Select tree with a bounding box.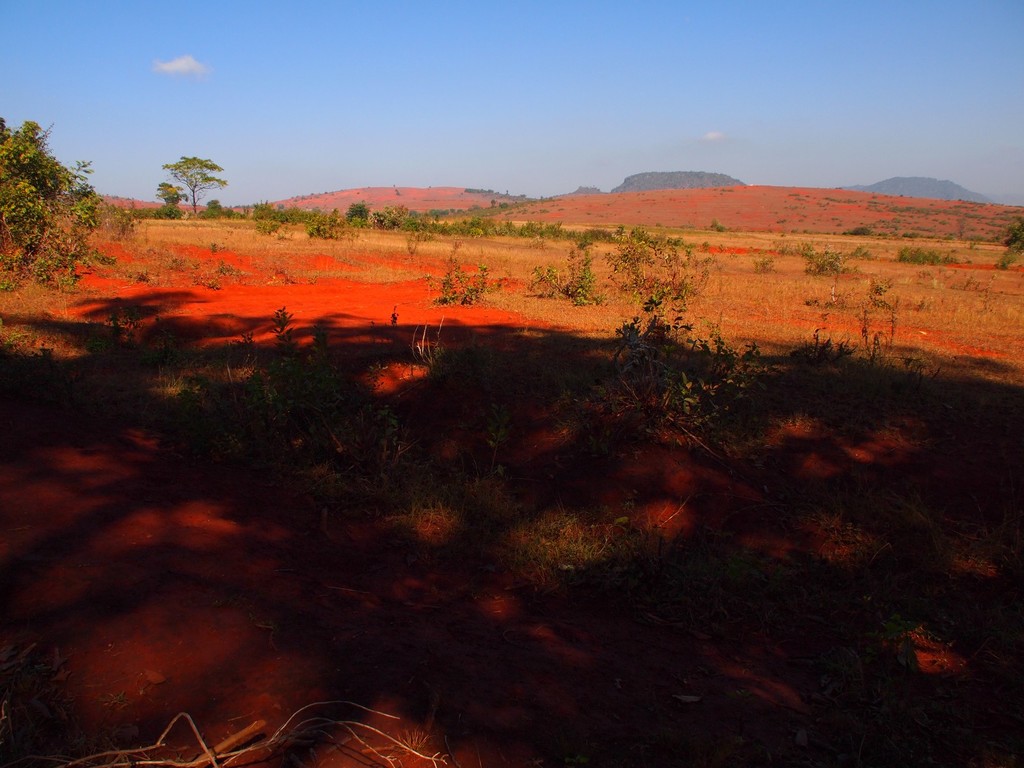
locate(348, 199, 369, 228).
